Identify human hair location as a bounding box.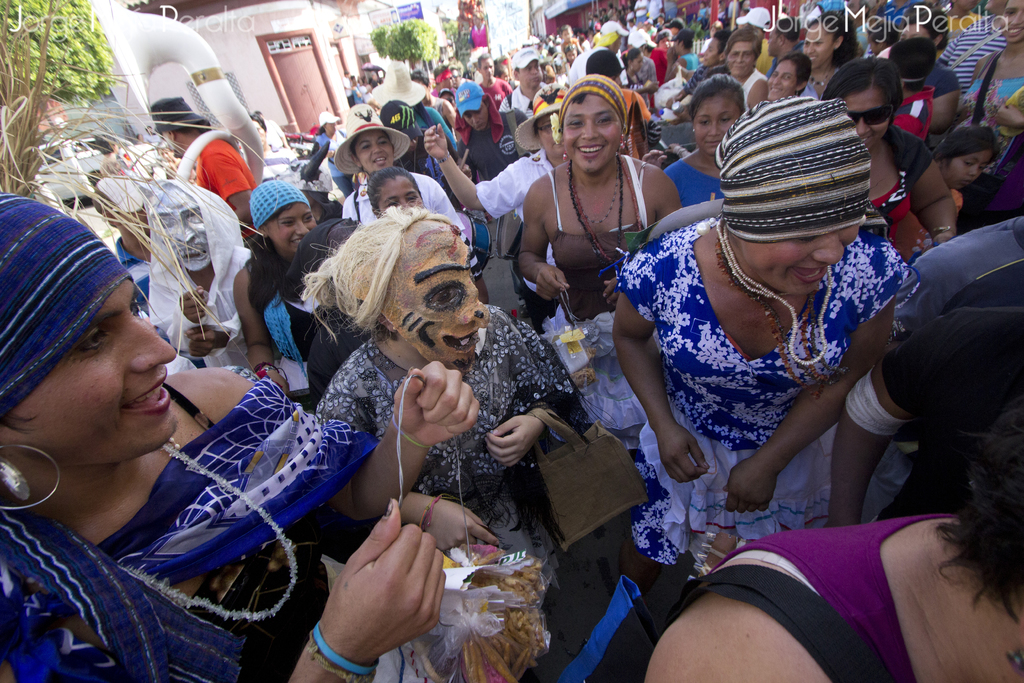
rect(887, 35, 937, 91).
